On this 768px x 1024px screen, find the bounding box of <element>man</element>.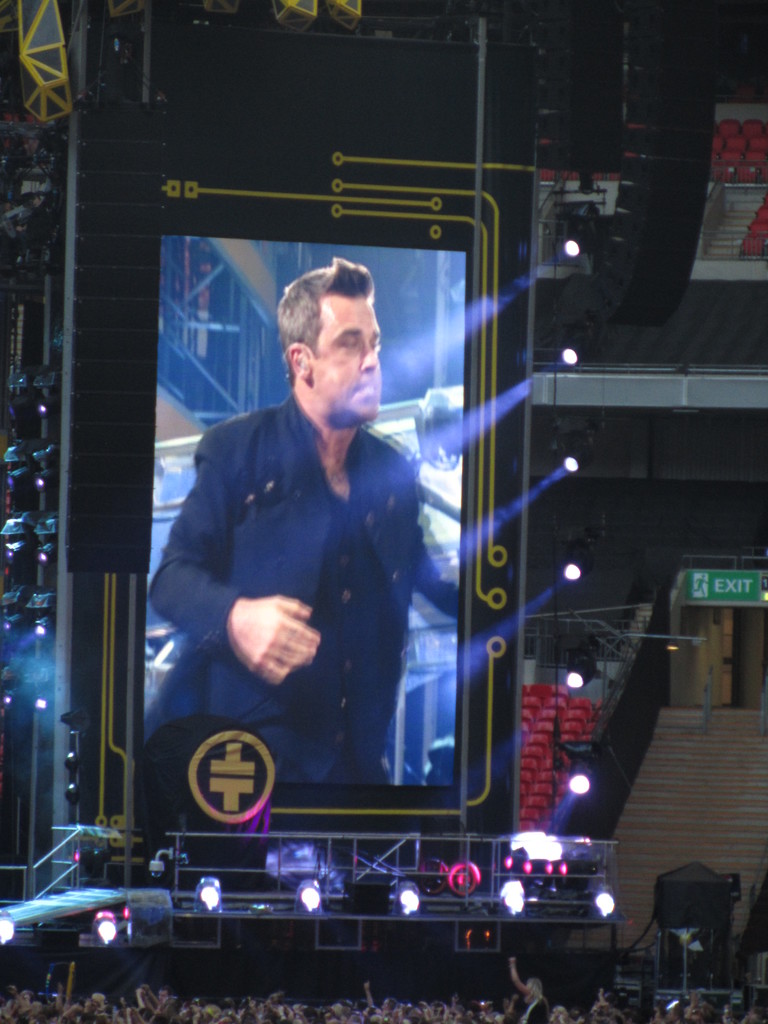
Bounding box: rect(158, 289, 454, 812).
